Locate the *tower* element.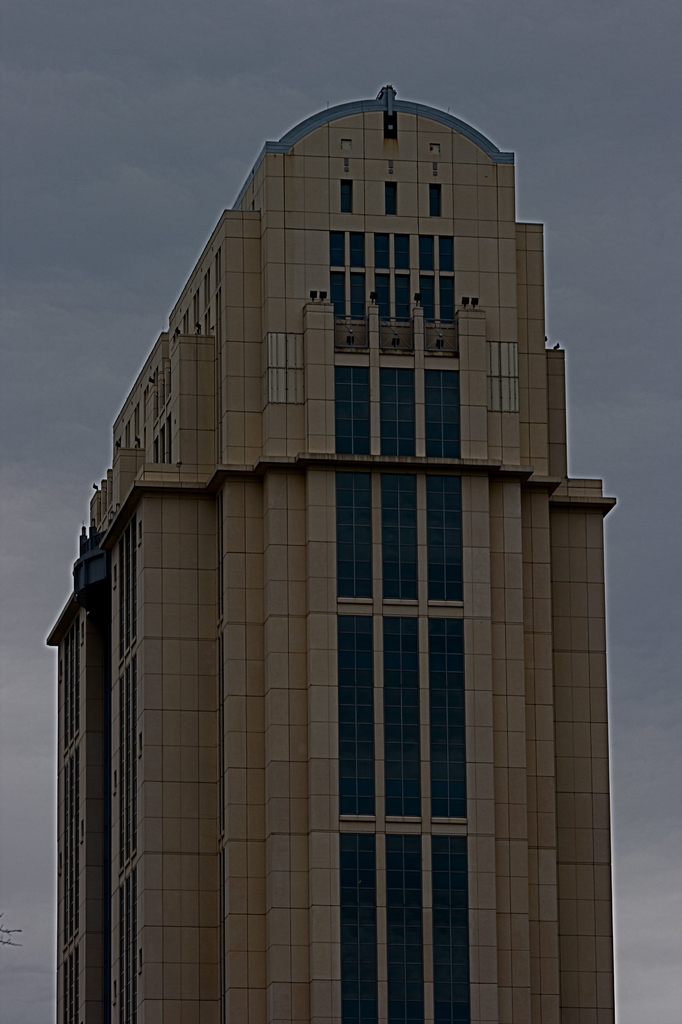
Element bbox: (left=42, top=77, right=609, bottom=953).
